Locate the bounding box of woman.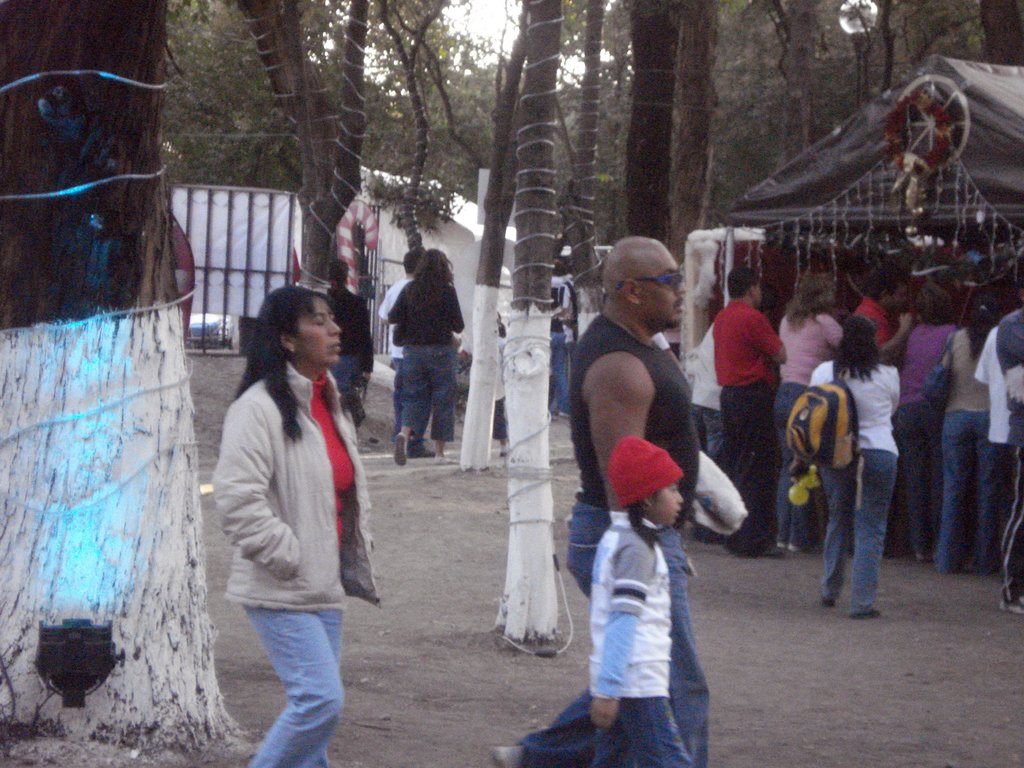
Bounding box: rect(194, 259, 378, 757).
